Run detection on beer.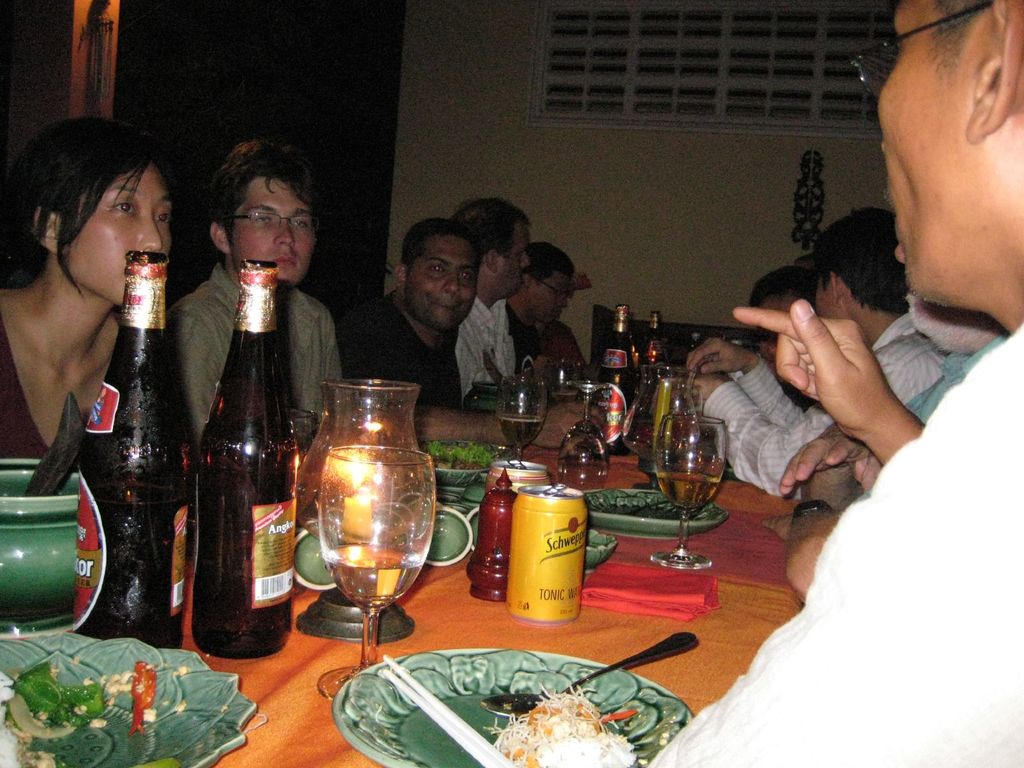
Result: box(593, 305, 648, 463).
